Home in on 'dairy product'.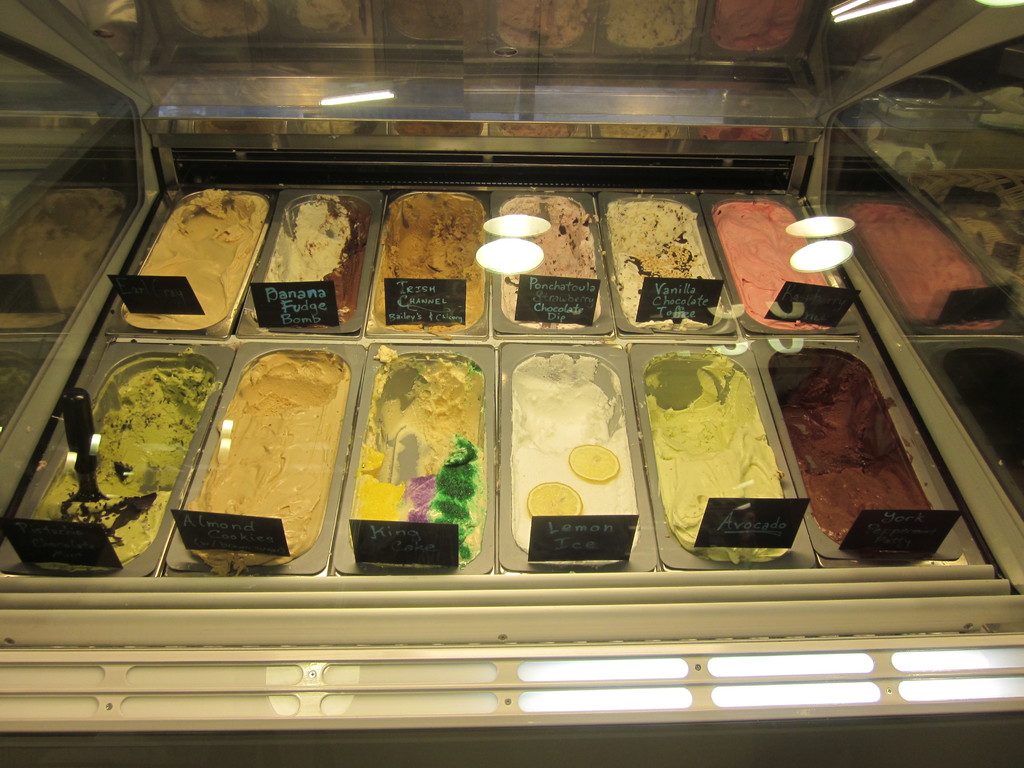
Homed in at box(716, 200, 842, 327).
